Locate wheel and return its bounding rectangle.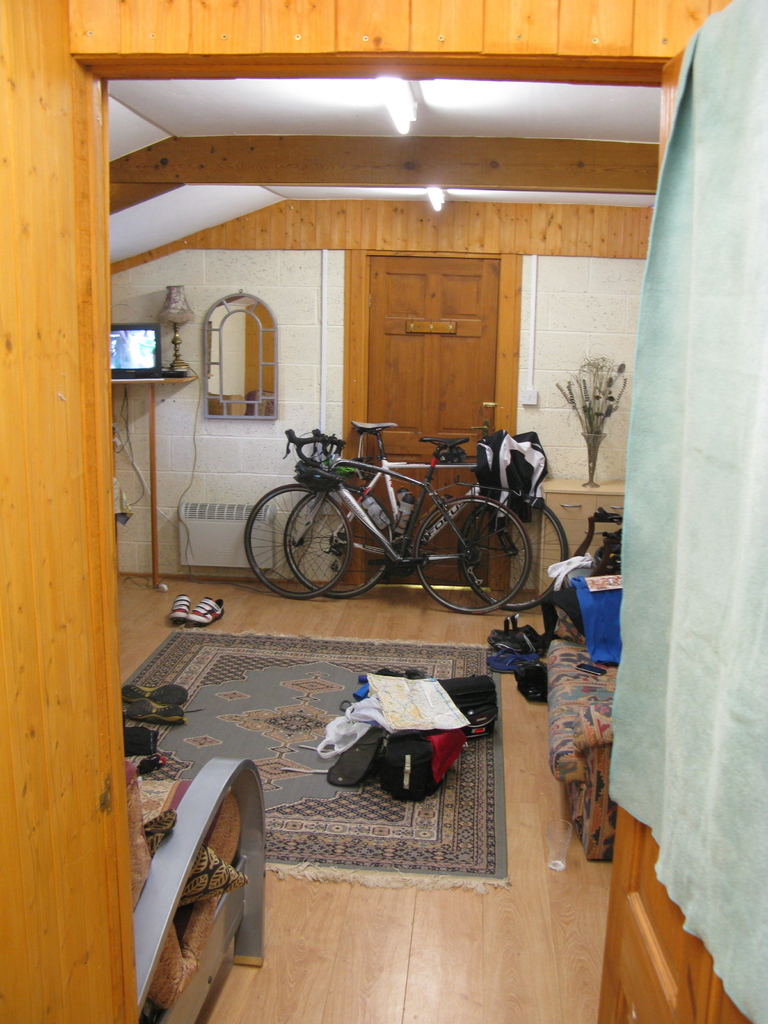
[x1=284, y1=484, x2=394, y2=599].
